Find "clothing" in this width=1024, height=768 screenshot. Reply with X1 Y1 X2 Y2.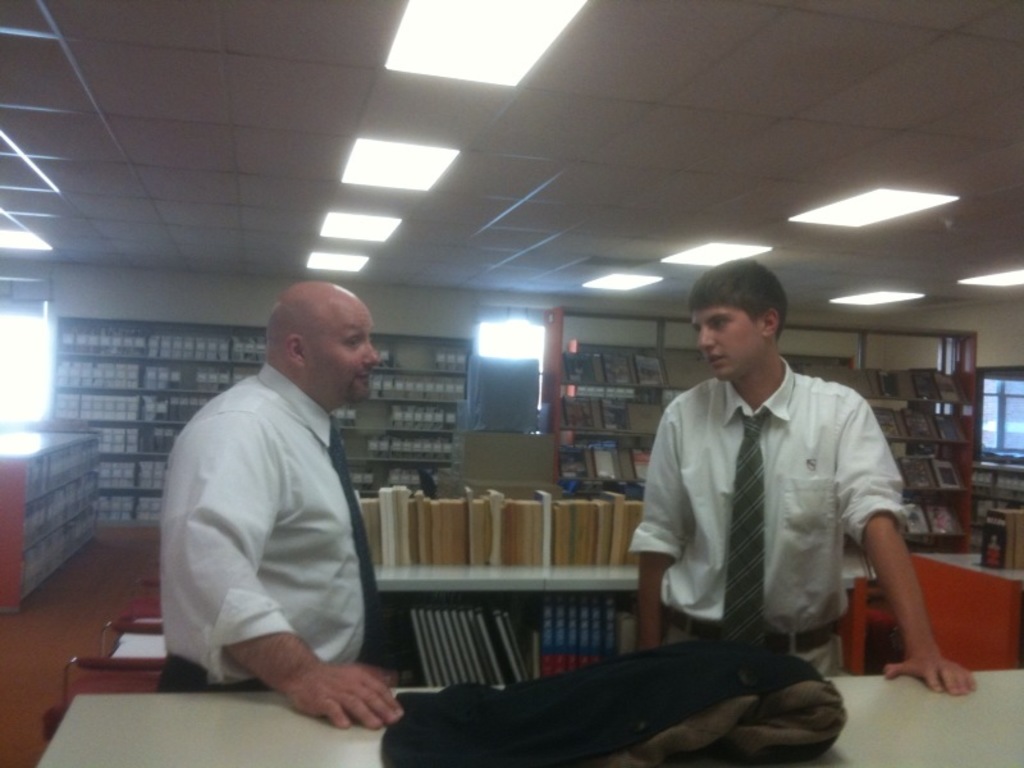
631 320 928 707.
